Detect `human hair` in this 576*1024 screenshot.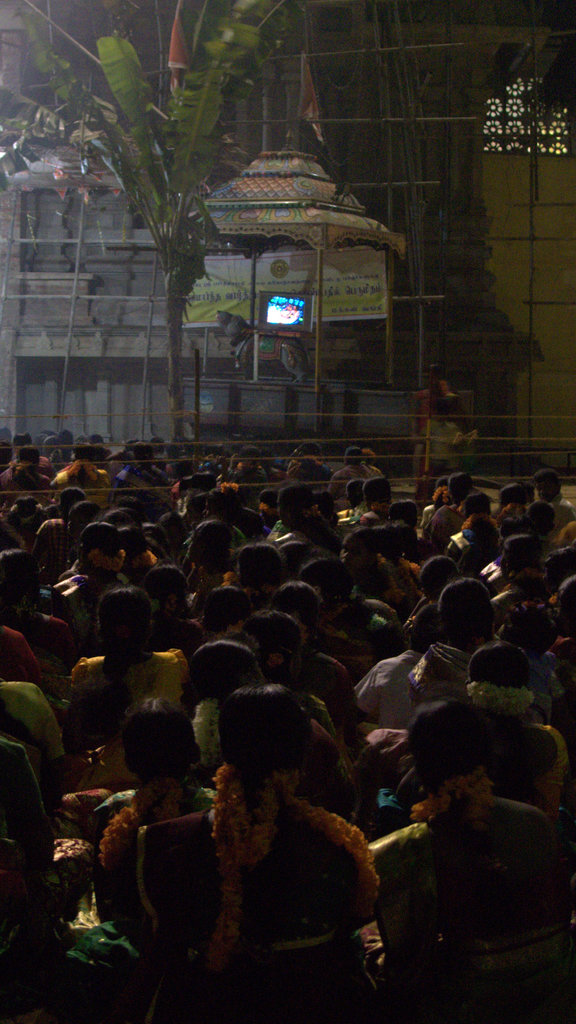
Detection: 290 440 323 479.
